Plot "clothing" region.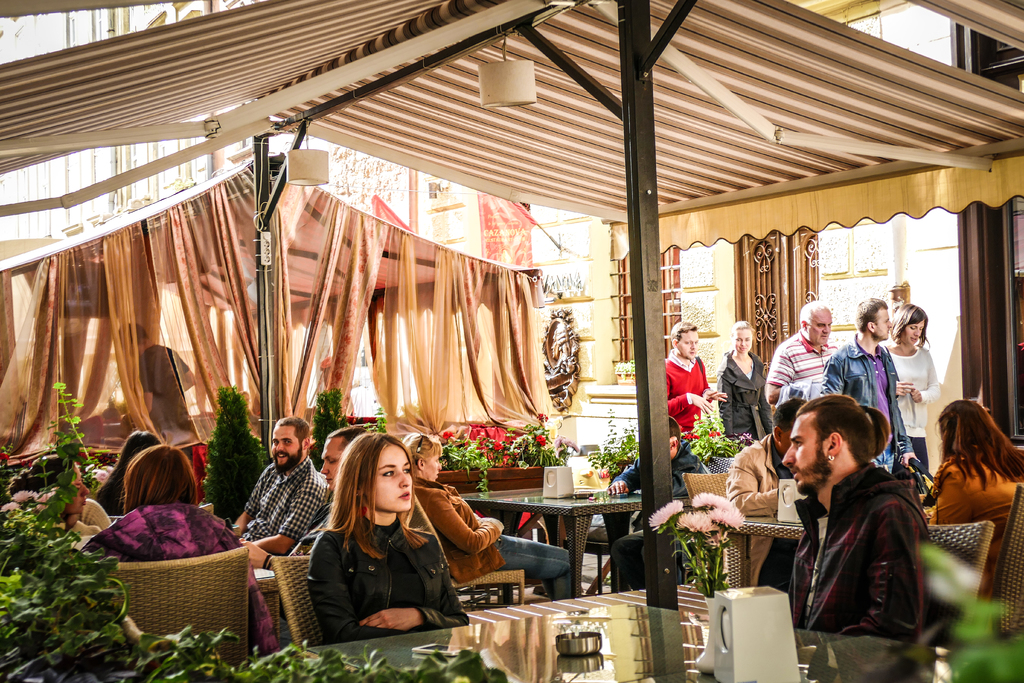
Plotted at (409, 472, 577, 604).
